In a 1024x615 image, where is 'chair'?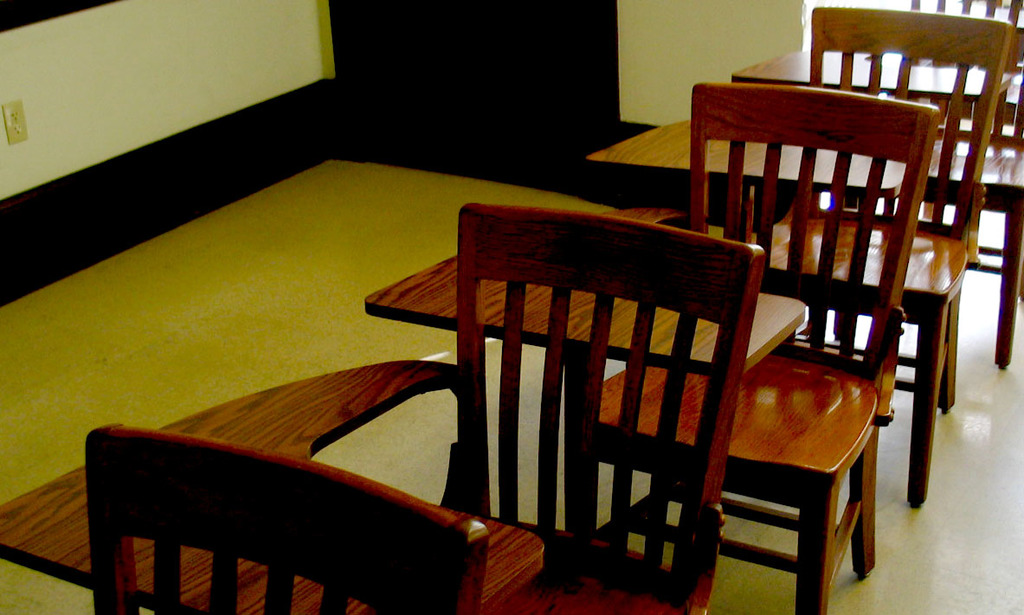
locate(583, 6, 1016, 509).
